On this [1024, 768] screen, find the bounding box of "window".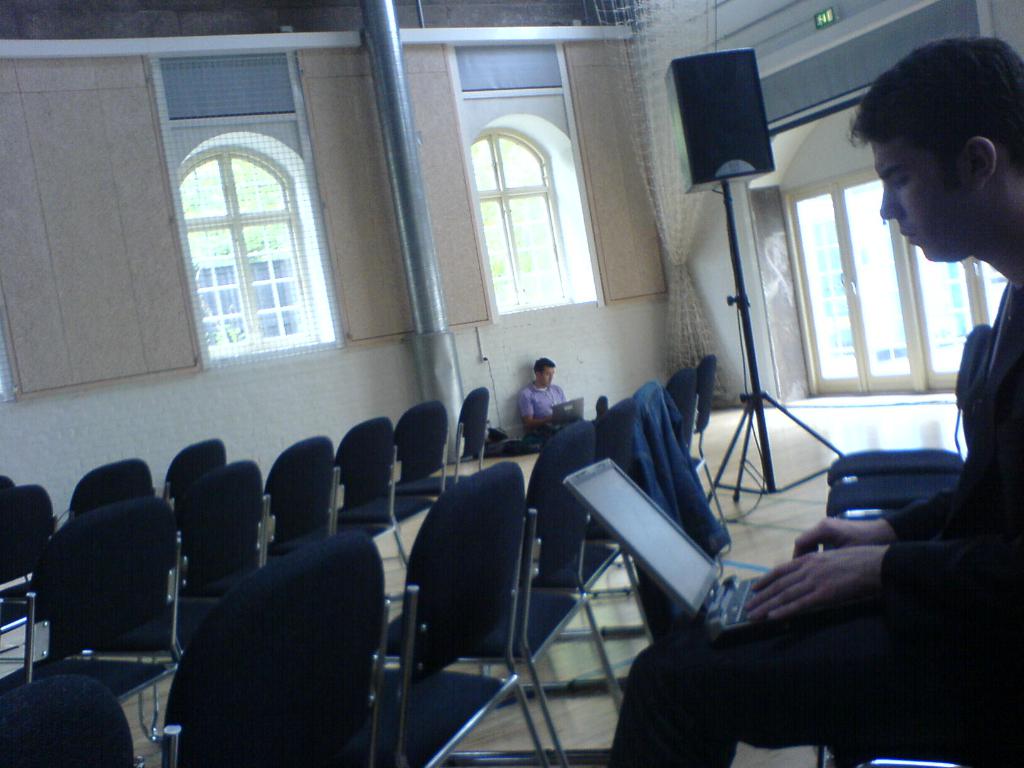
Bounding box: BBox(799, 177, 980, 397).
